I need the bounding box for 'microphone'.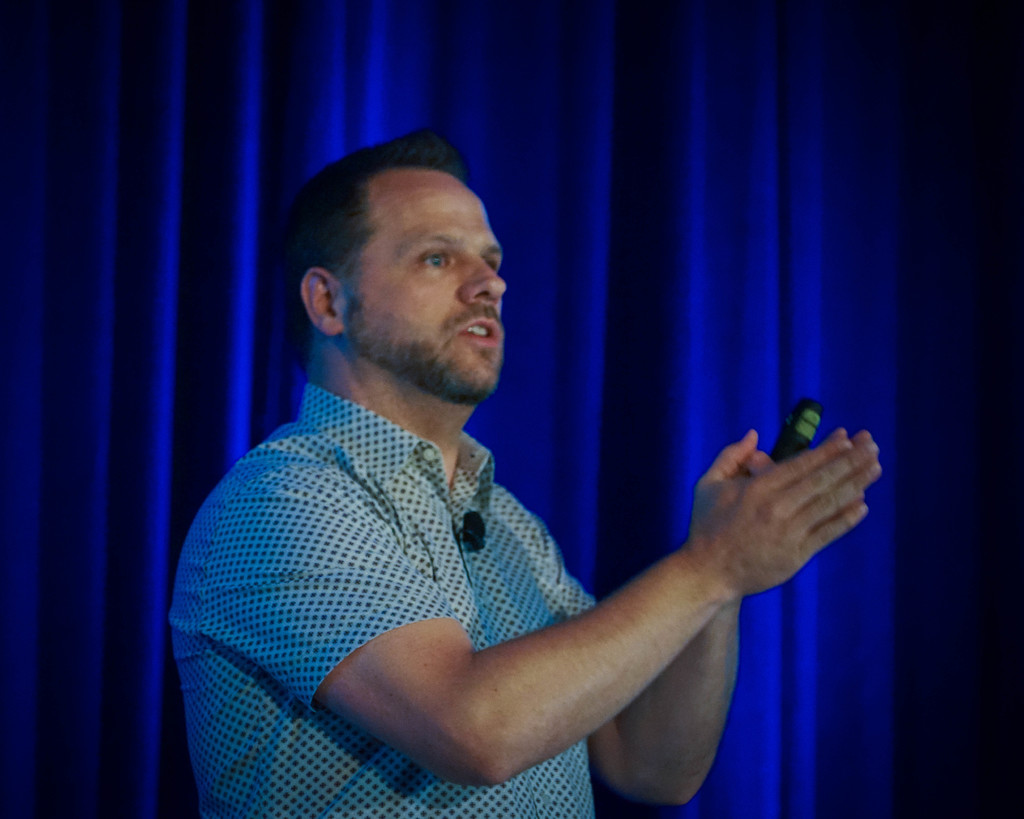
Here it is: 461,505,486,552.
